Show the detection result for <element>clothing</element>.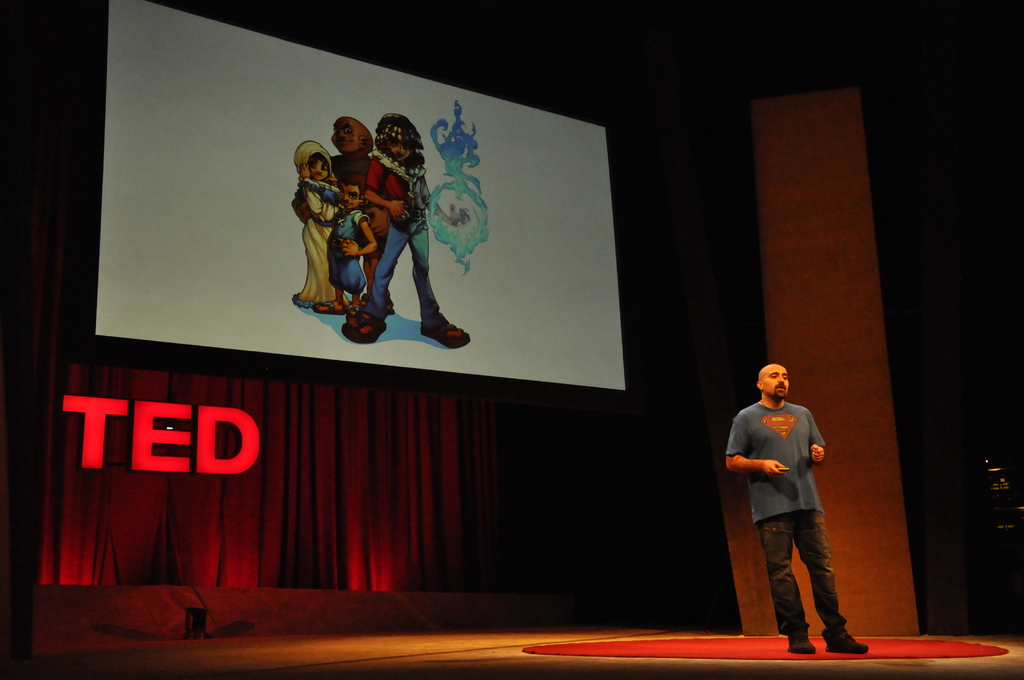
741:382:856:631.
